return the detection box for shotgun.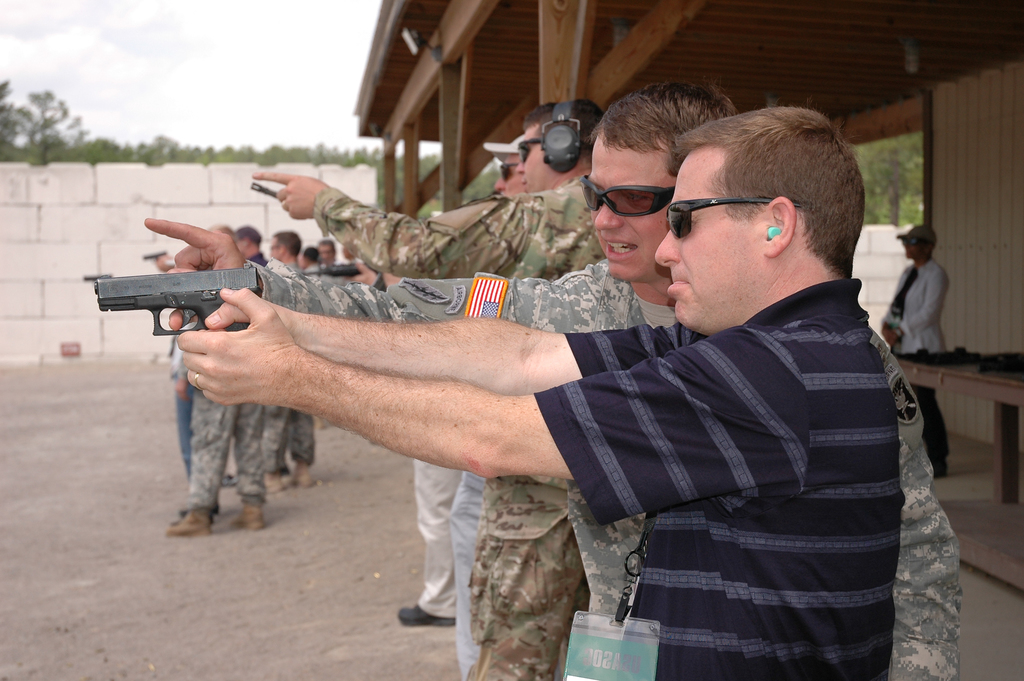
bbox=(82, 248, 310, 345).
